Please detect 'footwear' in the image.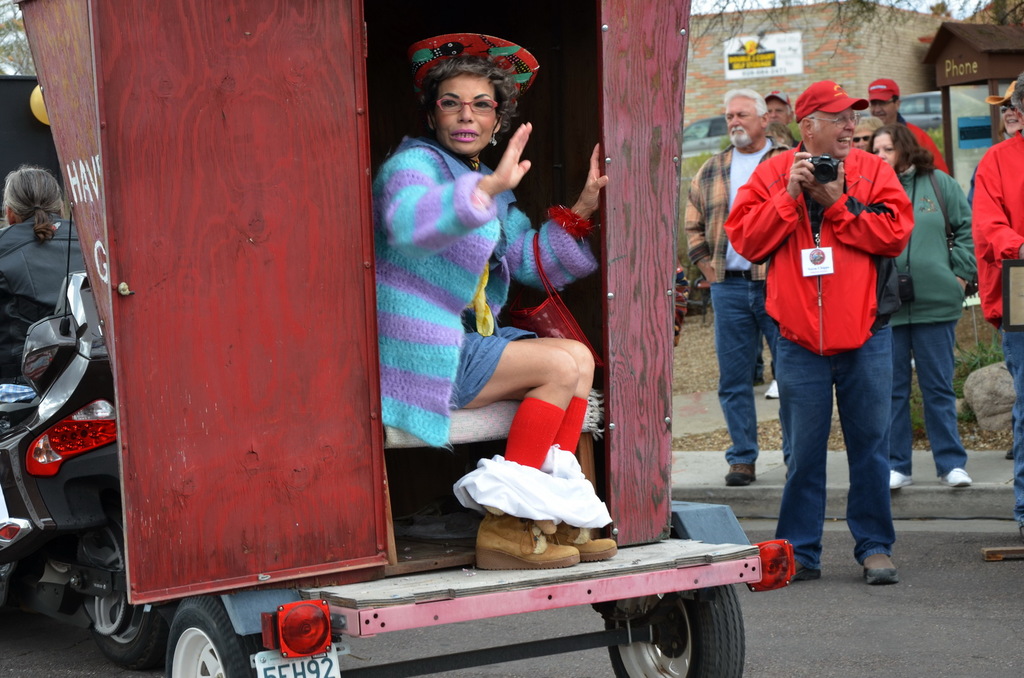
BBox(853, 529, 910, 593).
